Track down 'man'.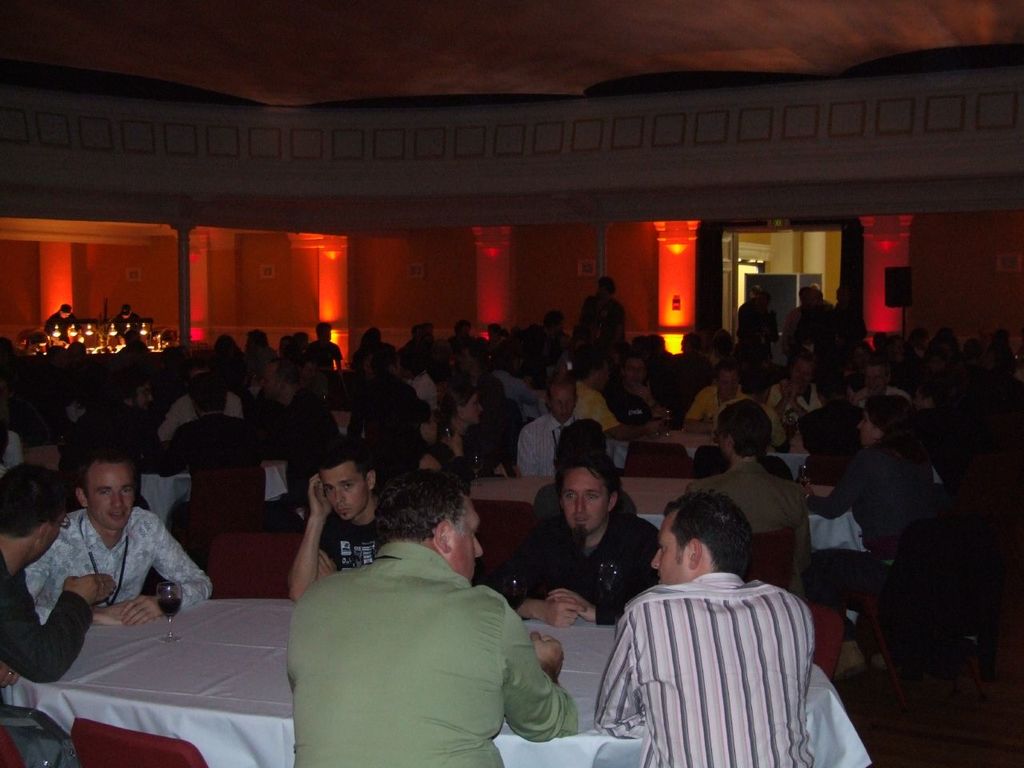
Tracked to detection(22, 457, 210, 625).
